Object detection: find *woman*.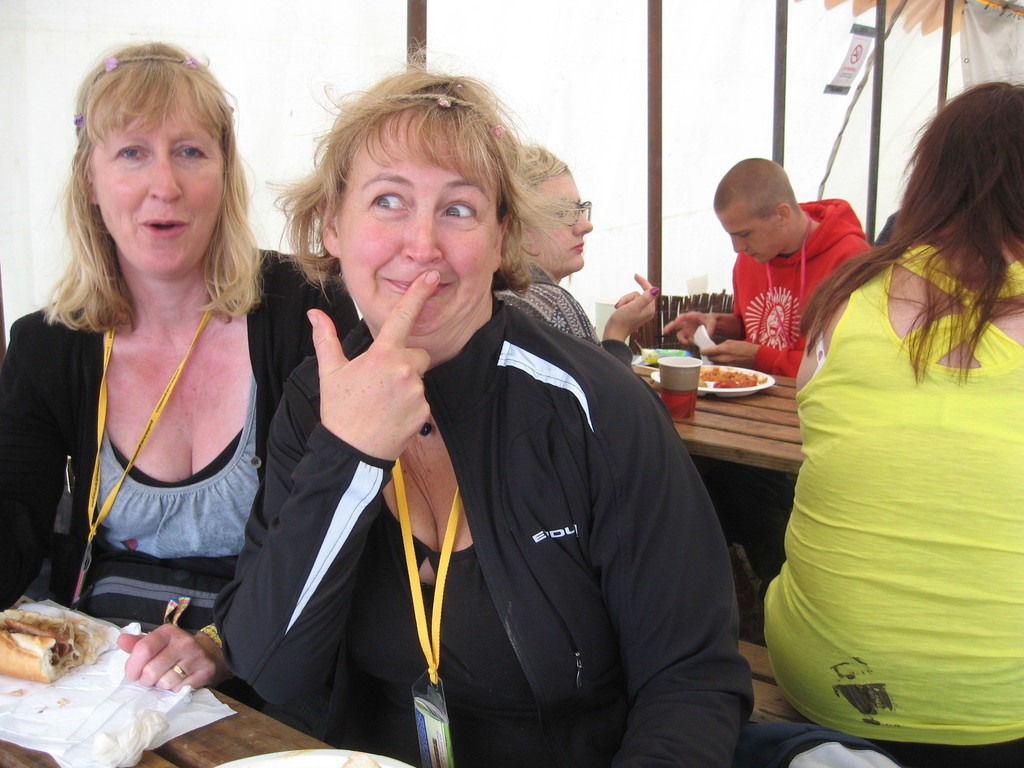
{"left": 0, "top": 40, "right": 364, "bottom": 693}.
